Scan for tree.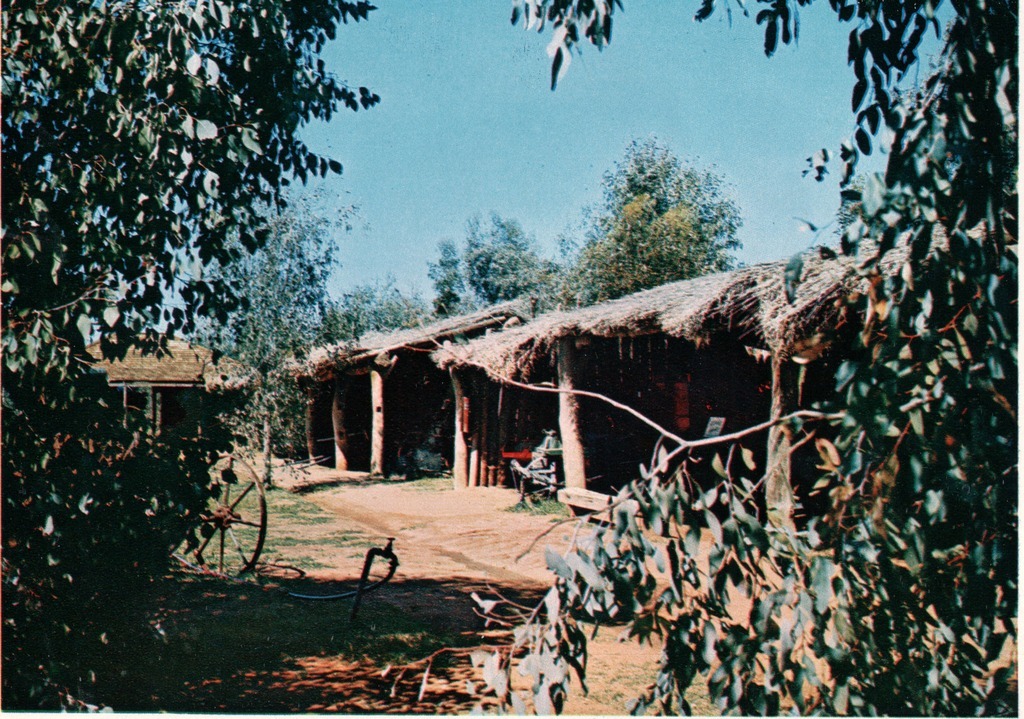
Scan result: select_region(175, 157, 397, 495).
